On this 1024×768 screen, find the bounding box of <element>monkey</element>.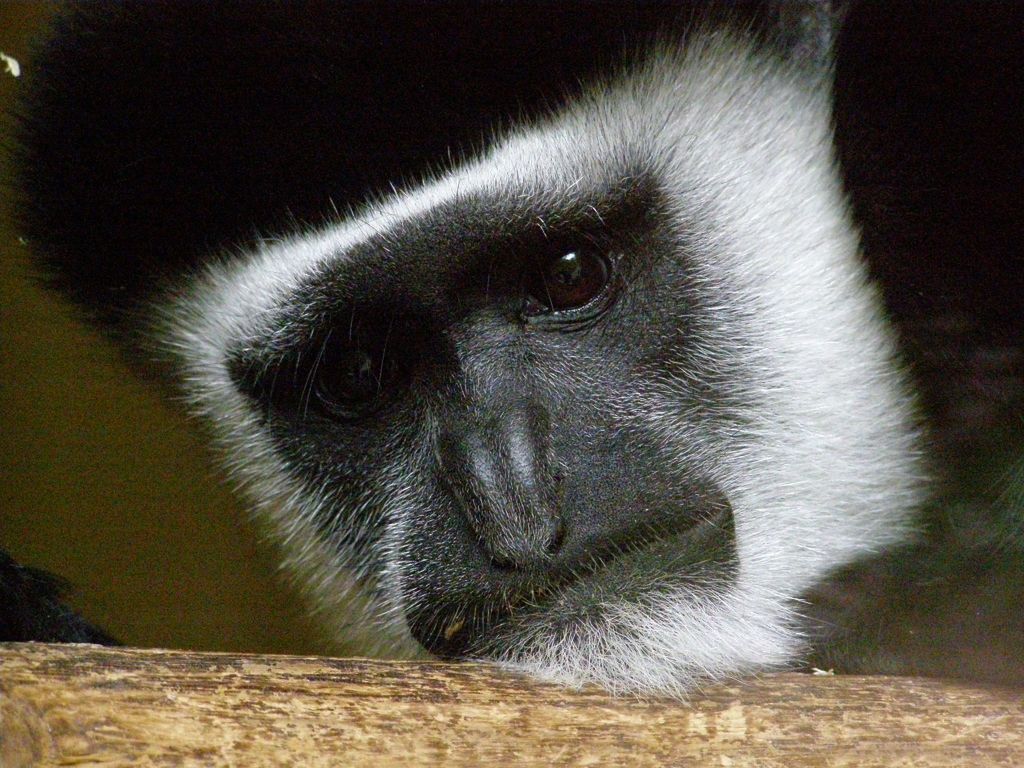
Bounding box: crop(0, 0, 1023, 702).
